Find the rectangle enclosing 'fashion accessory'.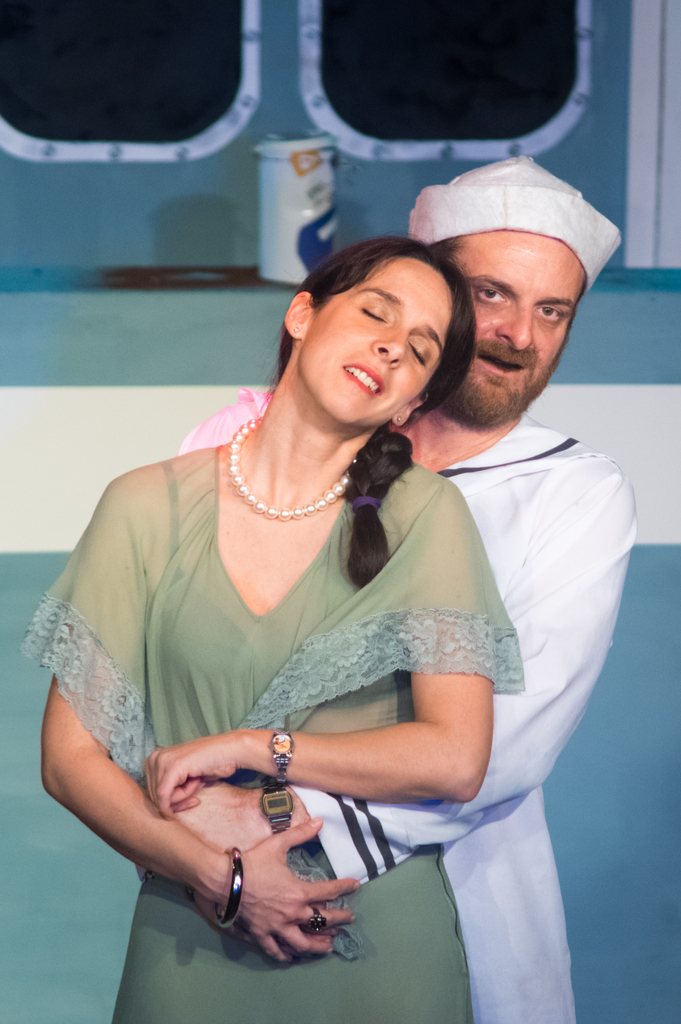
[348,494,383,512].
